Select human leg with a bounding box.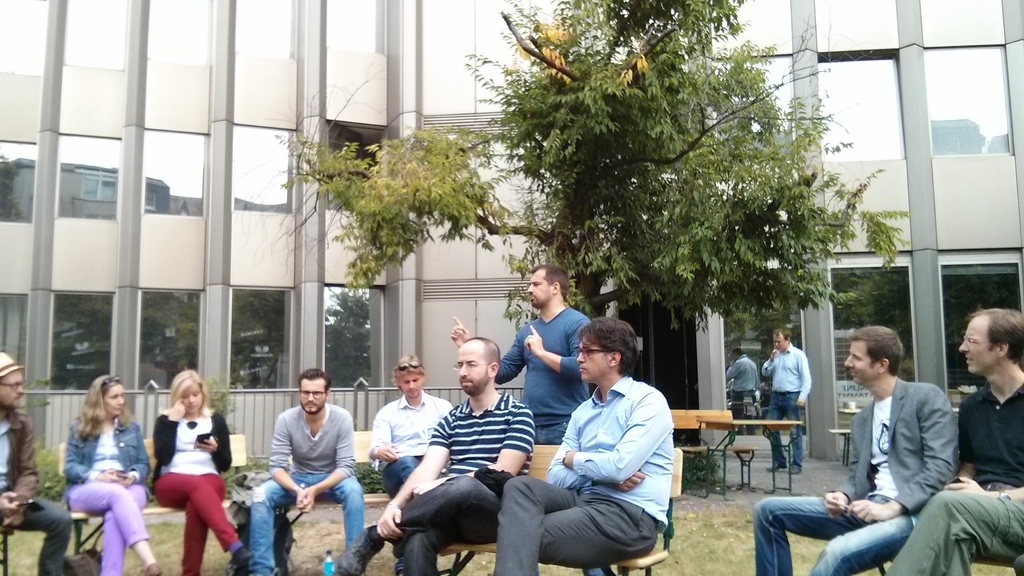
bbox(179, 472, 223, 574).
